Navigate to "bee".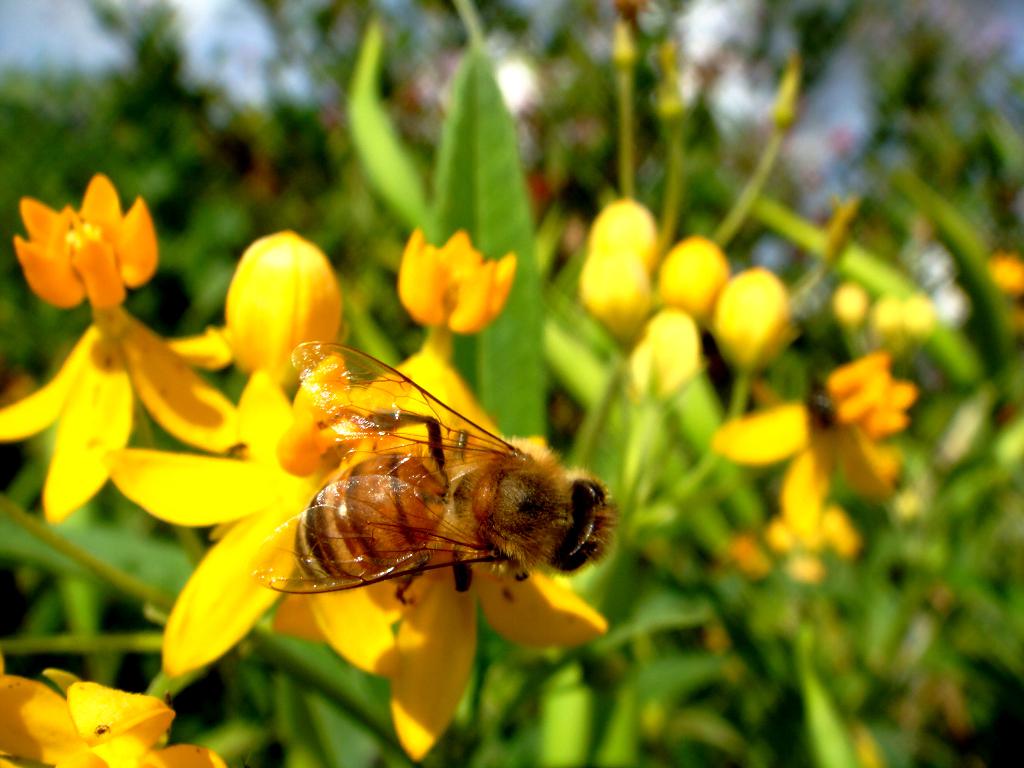
Navigation target: [left=229, top=326, right=624, bottom=631].
